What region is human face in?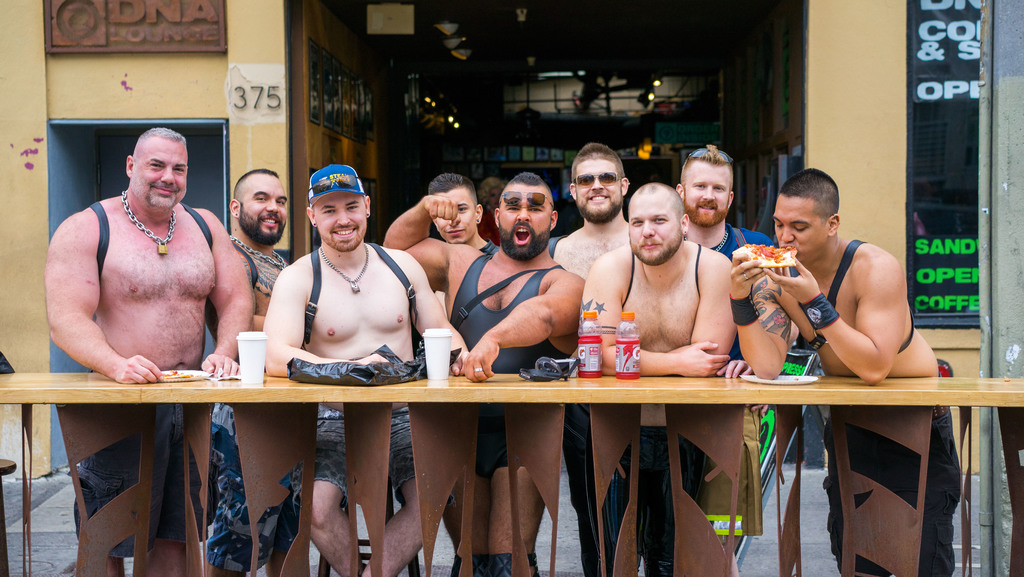
772:199:822:258.
